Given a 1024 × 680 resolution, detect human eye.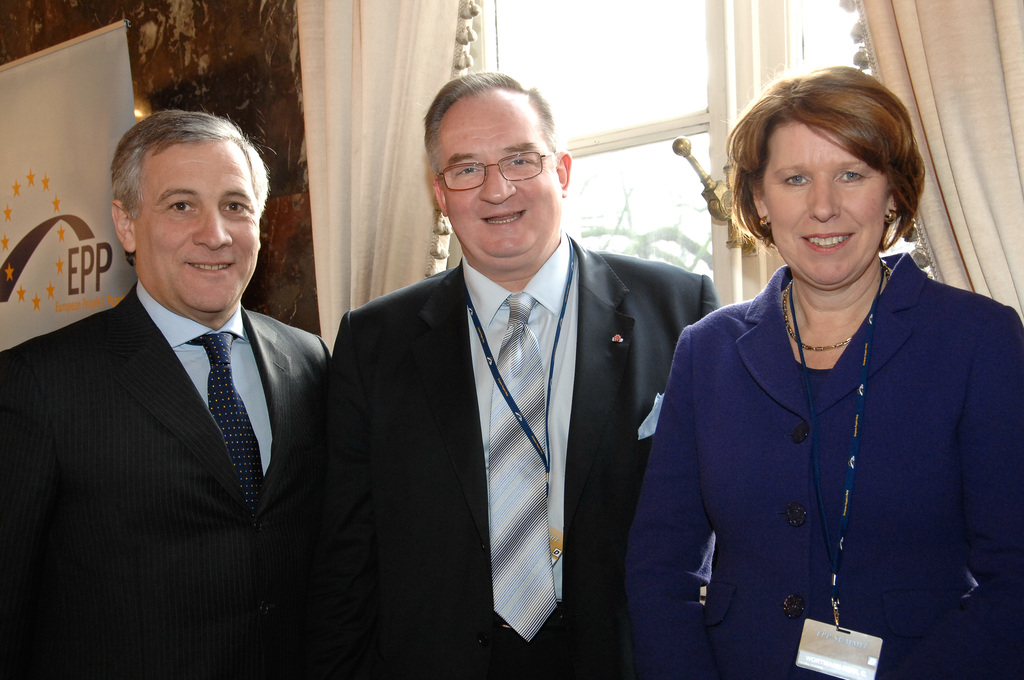
223:199:250:215.
